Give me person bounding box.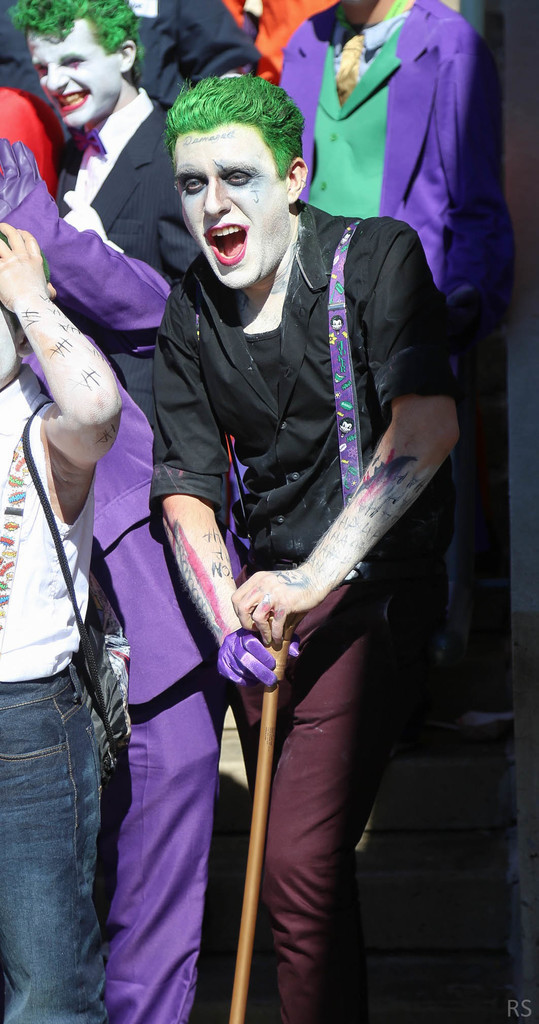
pyautogui.locateOnScreen(0, 0, 198, 412).
